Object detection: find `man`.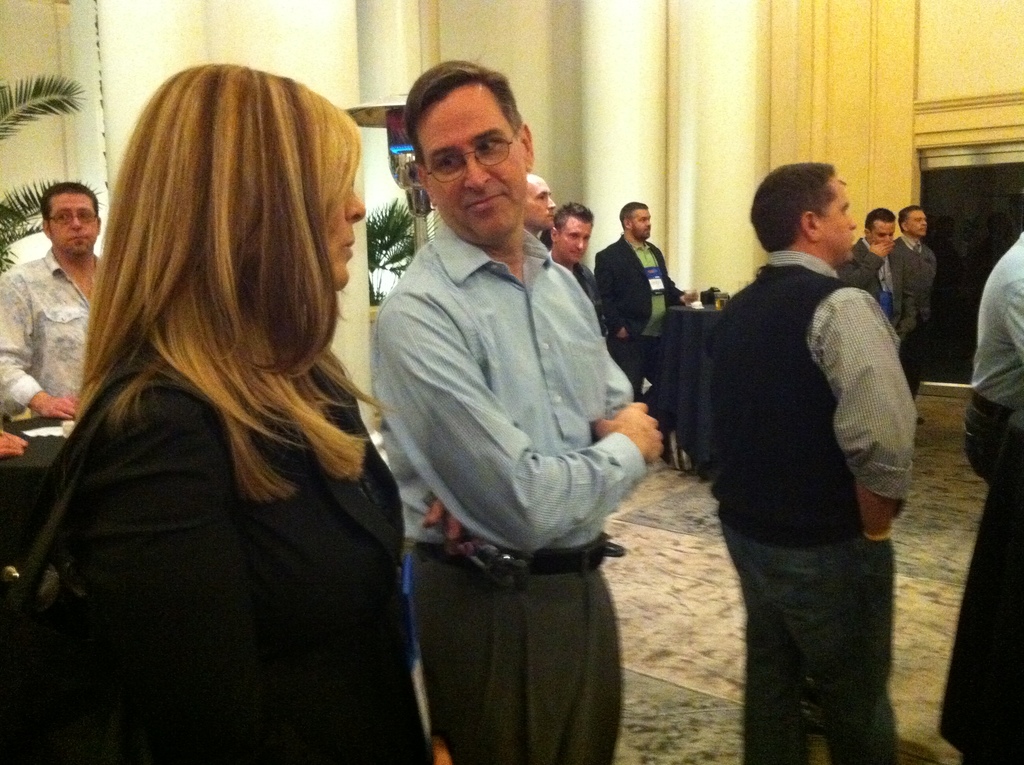
region(895, 200, 943, 424).
